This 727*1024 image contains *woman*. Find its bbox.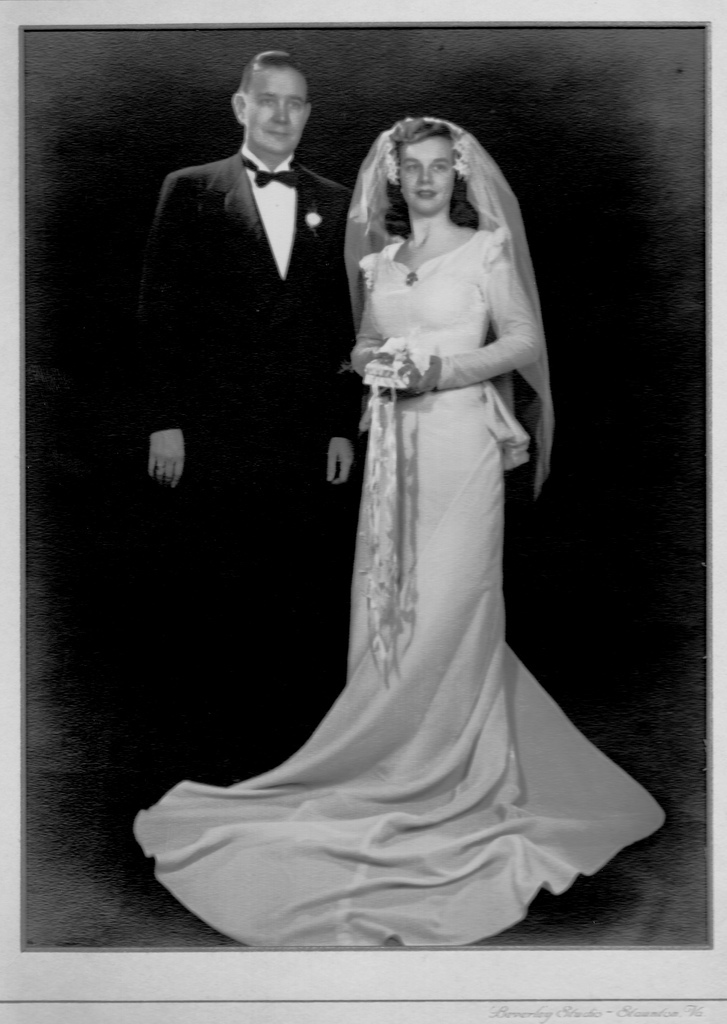
x1=150 y1=98 x2=610 y2=937.
